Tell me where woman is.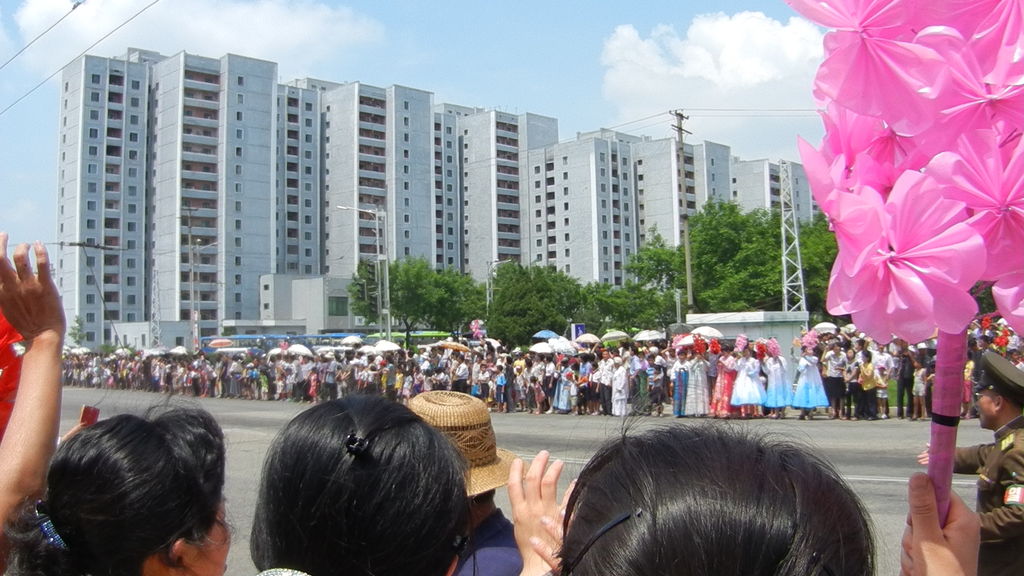
woman is at Rect(553, 414, 997, 575).
